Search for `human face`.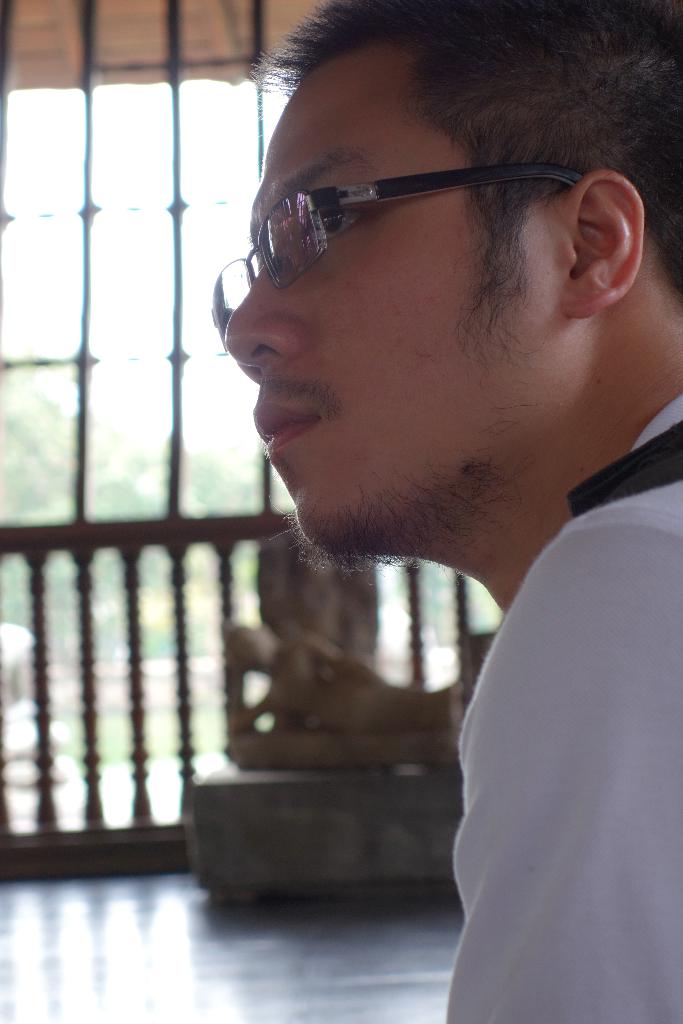
Found at crop(226, 71, 555, 550).
